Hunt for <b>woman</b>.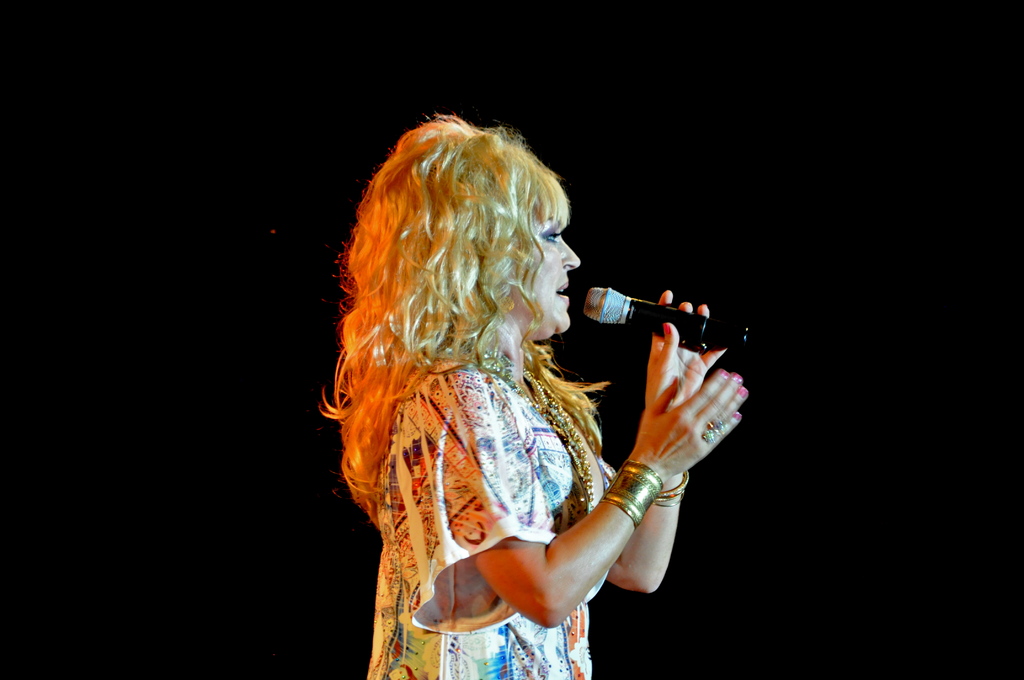
Hunted down at x1=252 y1=74 x2=791 y2=661.
